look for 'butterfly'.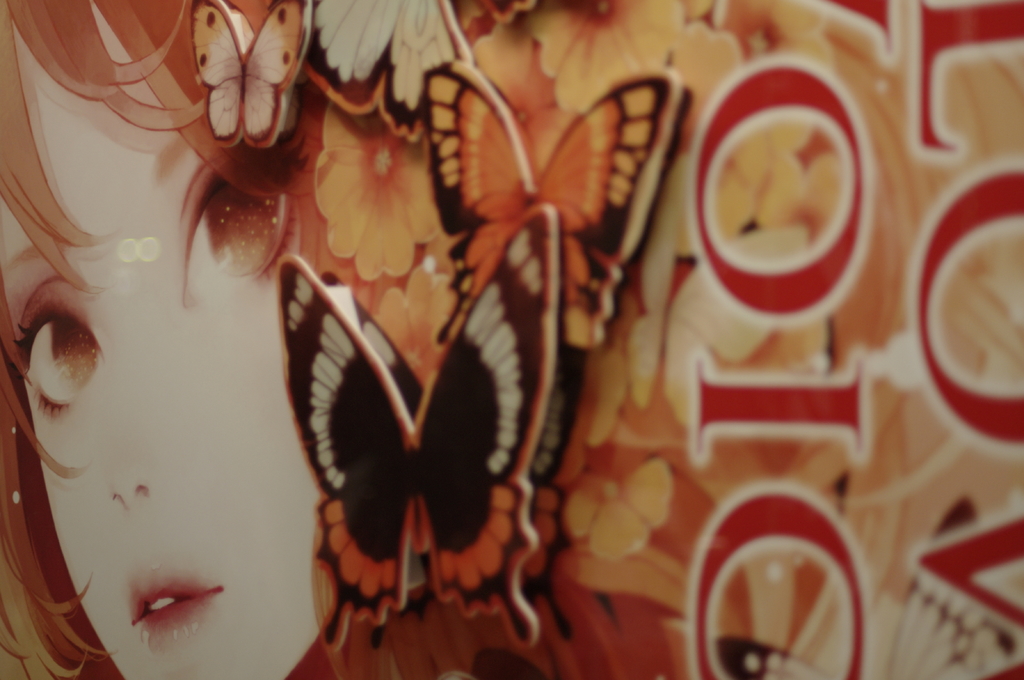
Found: 188:0:313:147.
